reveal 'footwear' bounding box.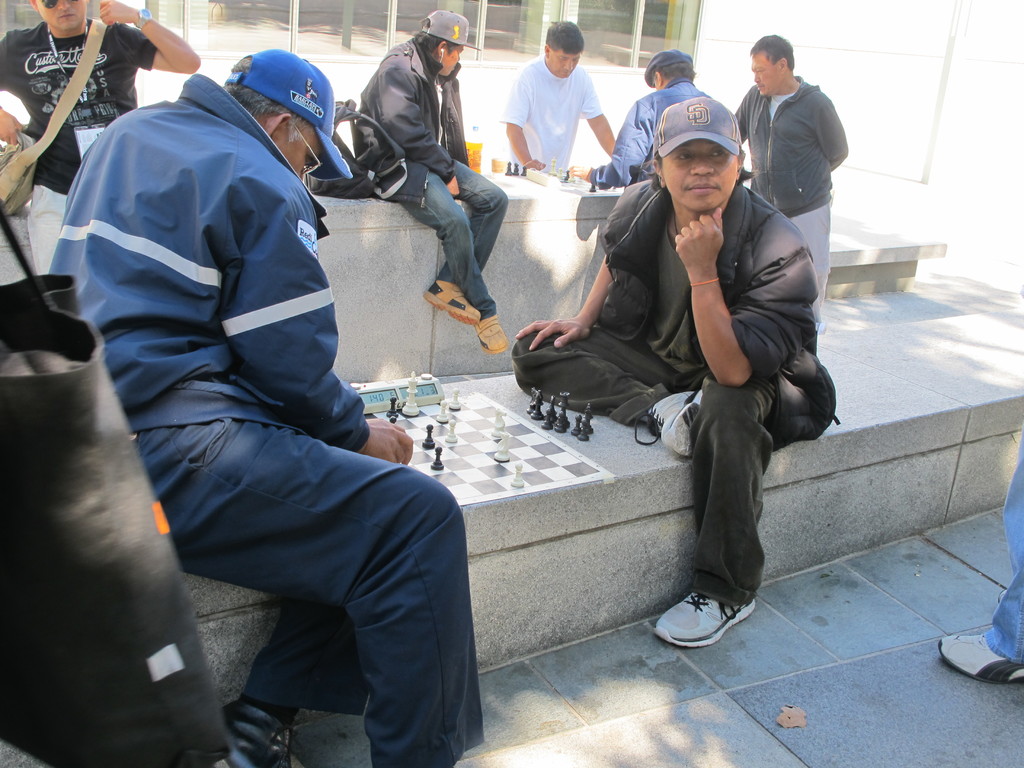
Revealed: box=[223, 695, 296, 767].
